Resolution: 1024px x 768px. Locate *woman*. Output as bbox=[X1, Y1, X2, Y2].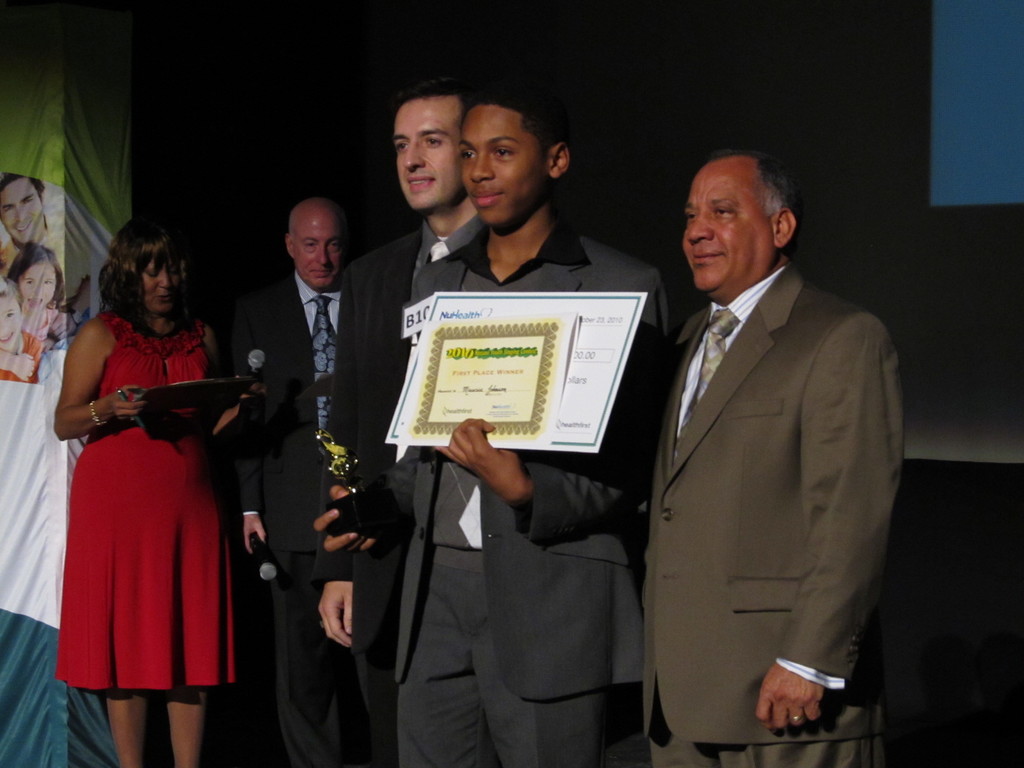
bbox=[60, 227, 250, 744].
